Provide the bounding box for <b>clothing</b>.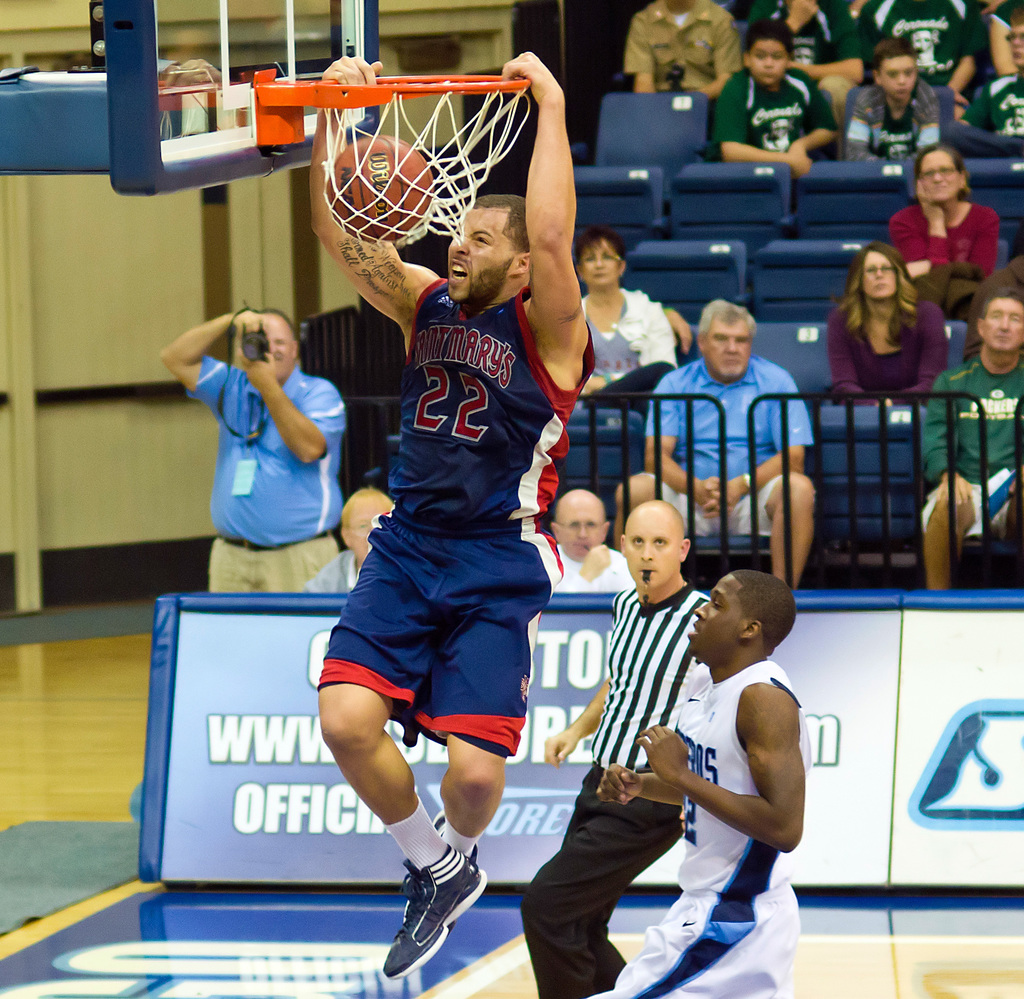
{"x1": 847, "y1": 90, "x2": 941, "y2": 154}.
